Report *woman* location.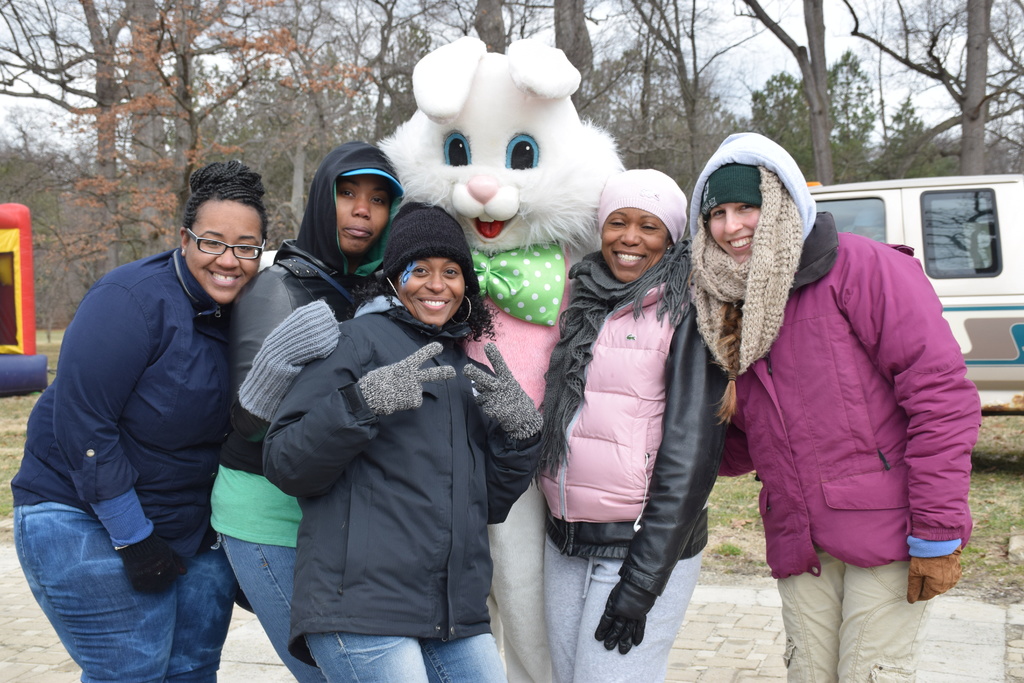
Report: {"left": 7, "top": 161, "right": 271, "bottom": 682}.
